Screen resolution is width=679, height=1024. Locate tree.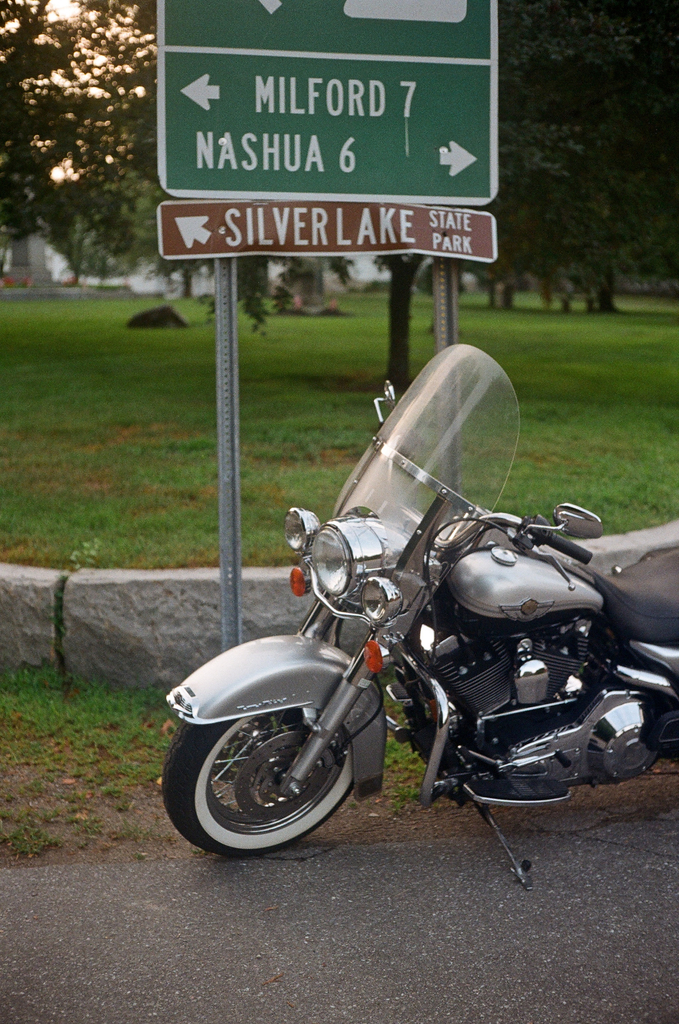
<region>375, 256, 427, 390</region>.
